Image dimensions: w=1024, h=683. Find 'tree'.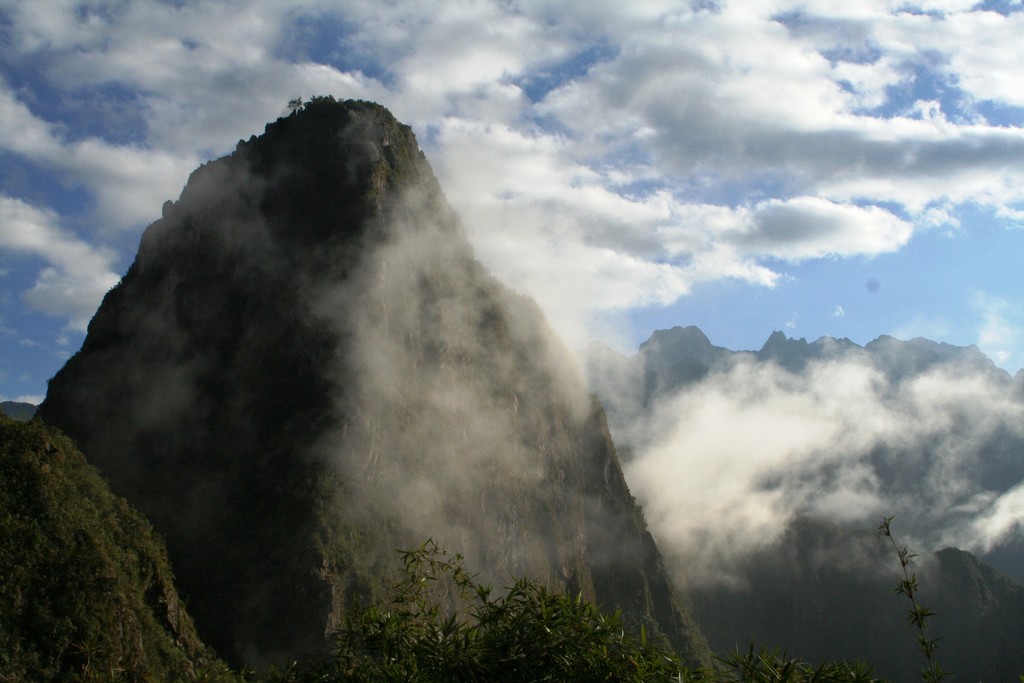
rect(1, 514, 958, 680).
